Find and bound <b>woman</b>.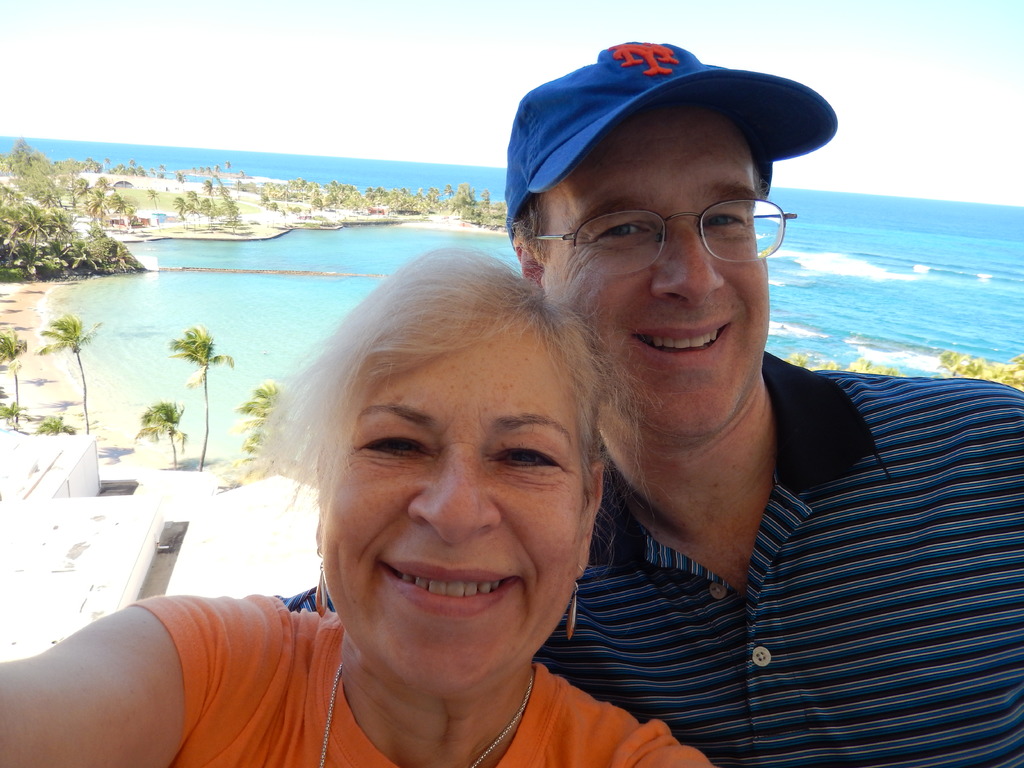
Bound: 94:287:700:760.
